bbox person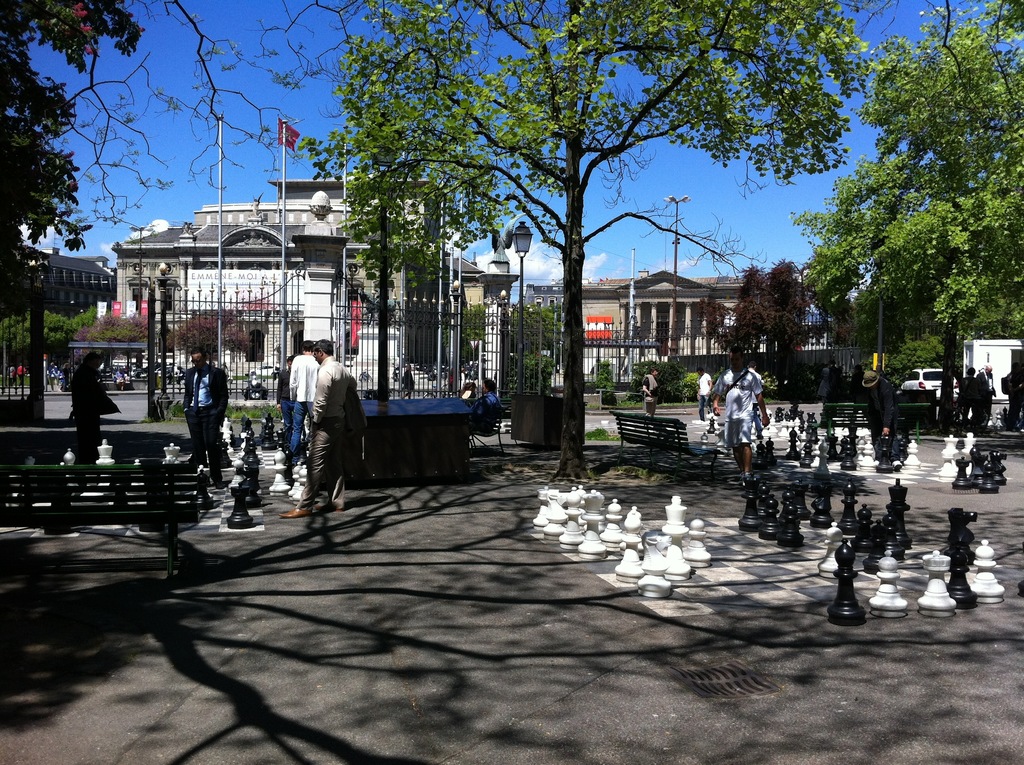
bbox=[639, 364, 660, 414]
